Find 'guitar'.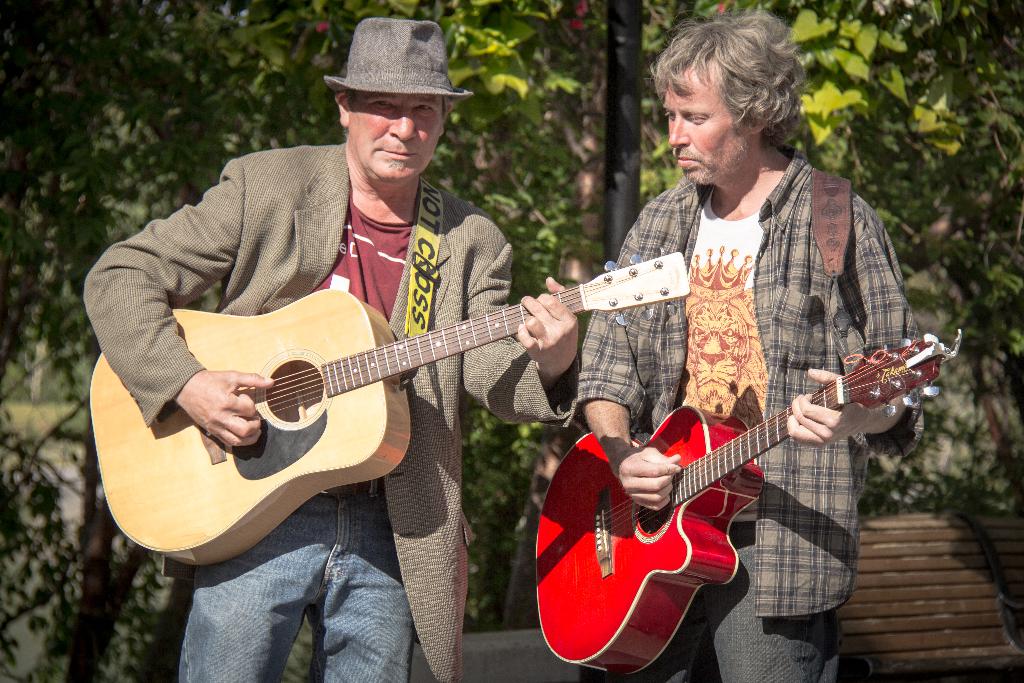
x1=84, y1=250, x2=689, y2=572.
